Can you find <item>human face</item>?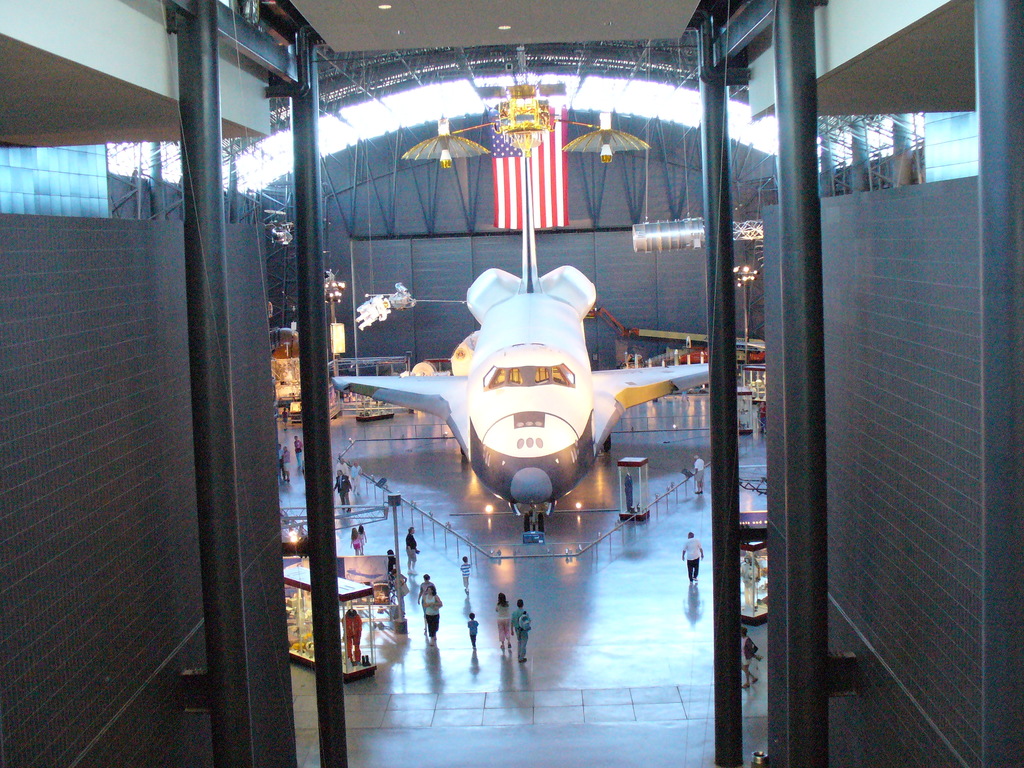
Yes, bounding box: 408, 525, 418, 537.
